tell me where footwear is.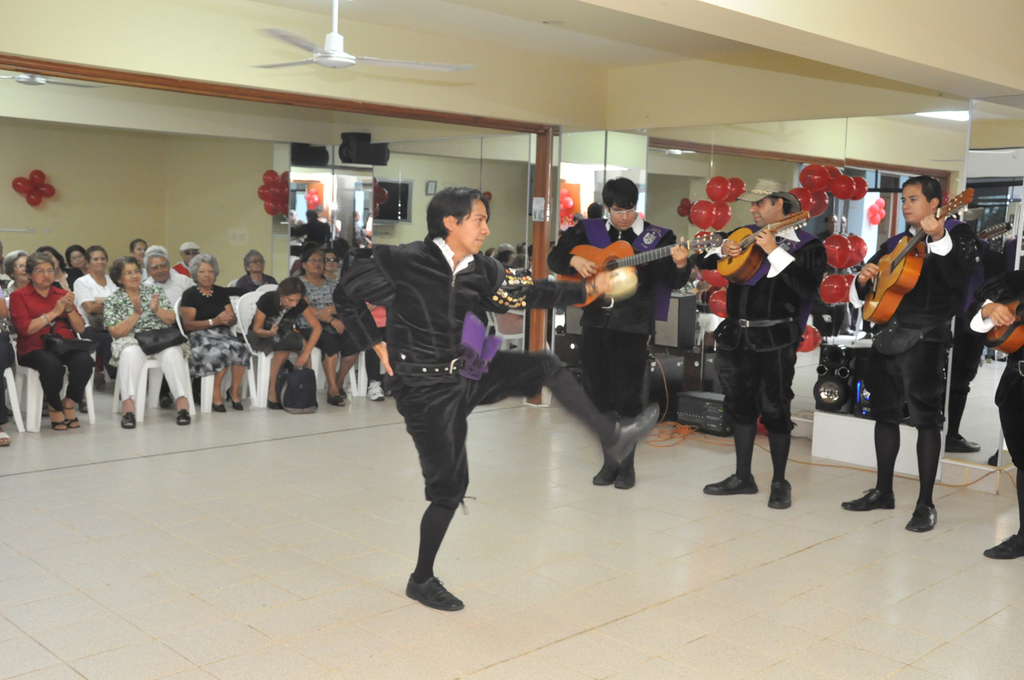
footwear is at <region>122, 410, 139, 429</region>.
